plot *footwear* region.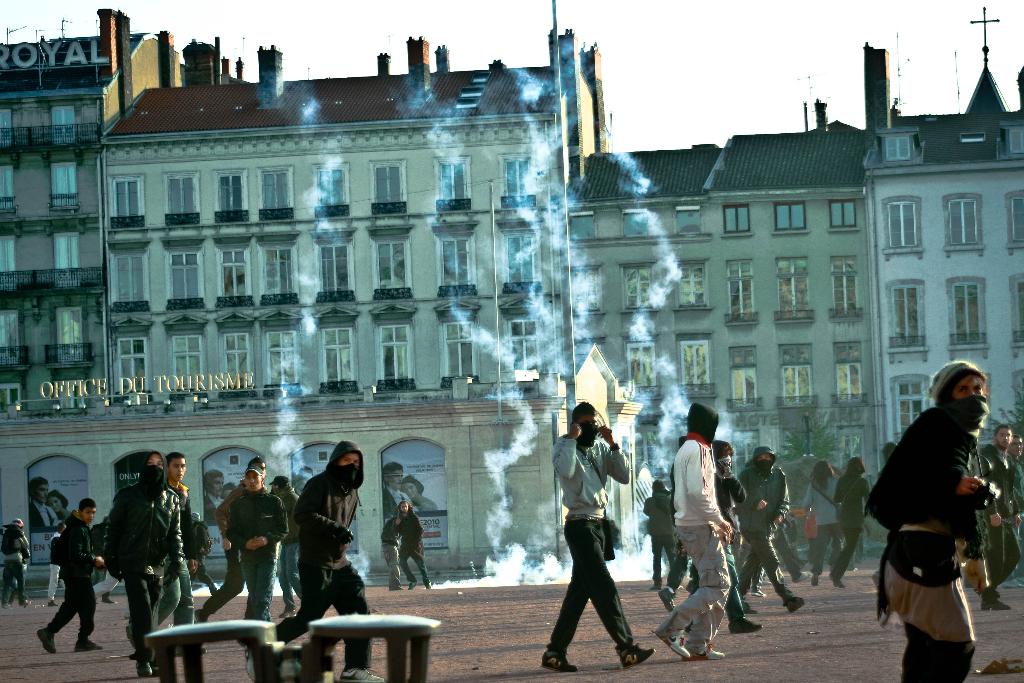
Plotted at (659, 632, 694, 660).
